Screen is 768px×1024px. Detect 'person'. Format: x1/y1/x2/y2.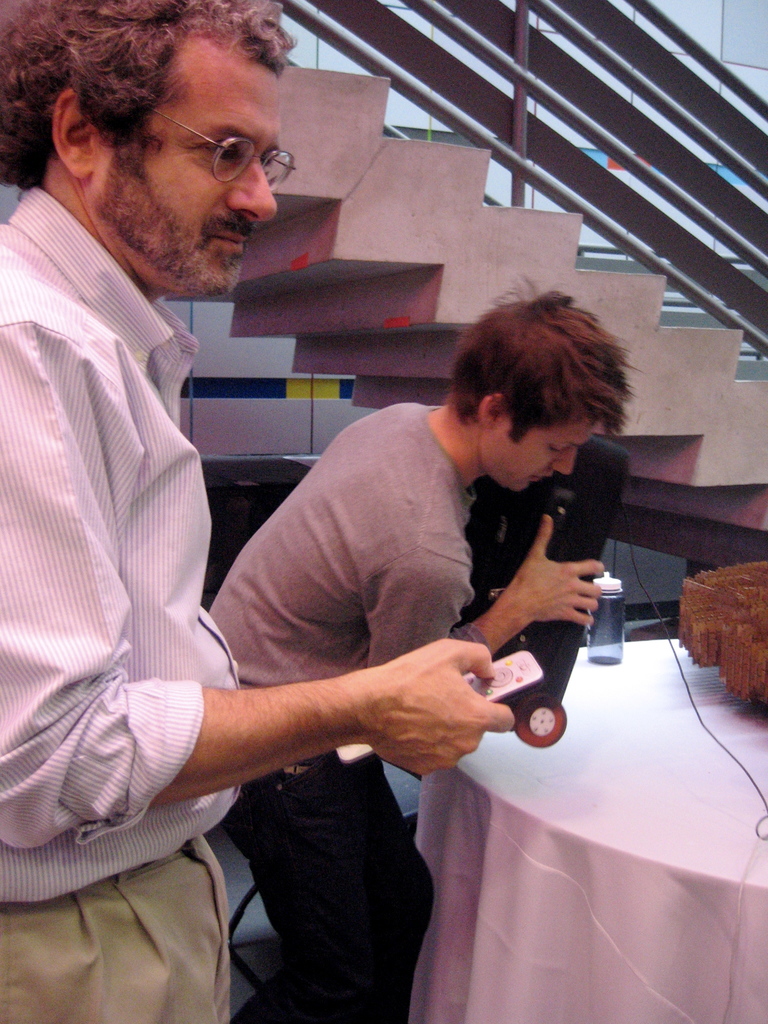
0/6/516/1023.
